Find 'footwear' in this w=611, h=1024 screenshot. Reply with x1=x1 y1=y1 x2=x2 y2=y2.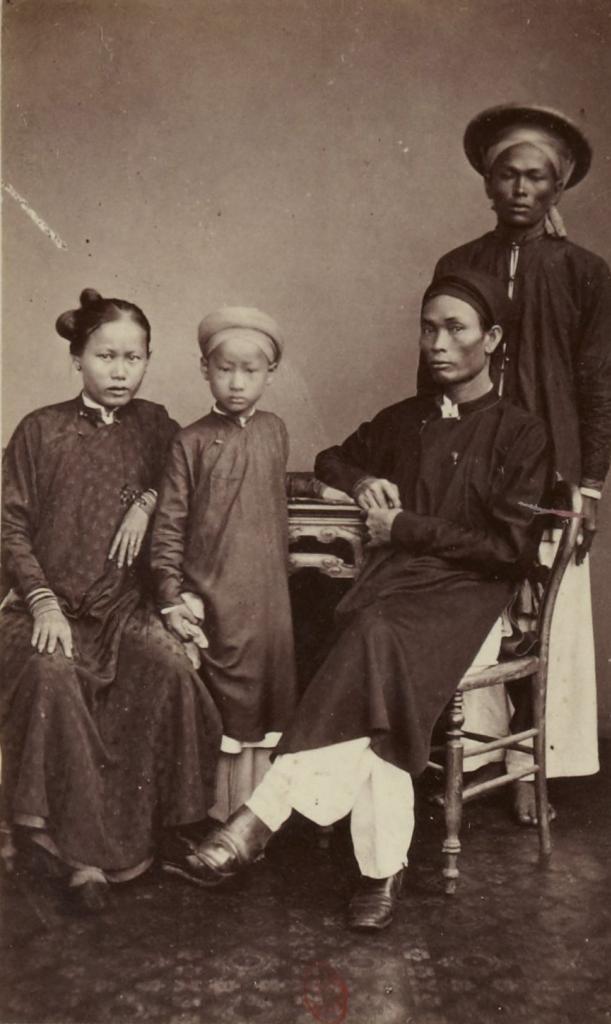
x1=176 y1=818 x2=271 y2=884.
